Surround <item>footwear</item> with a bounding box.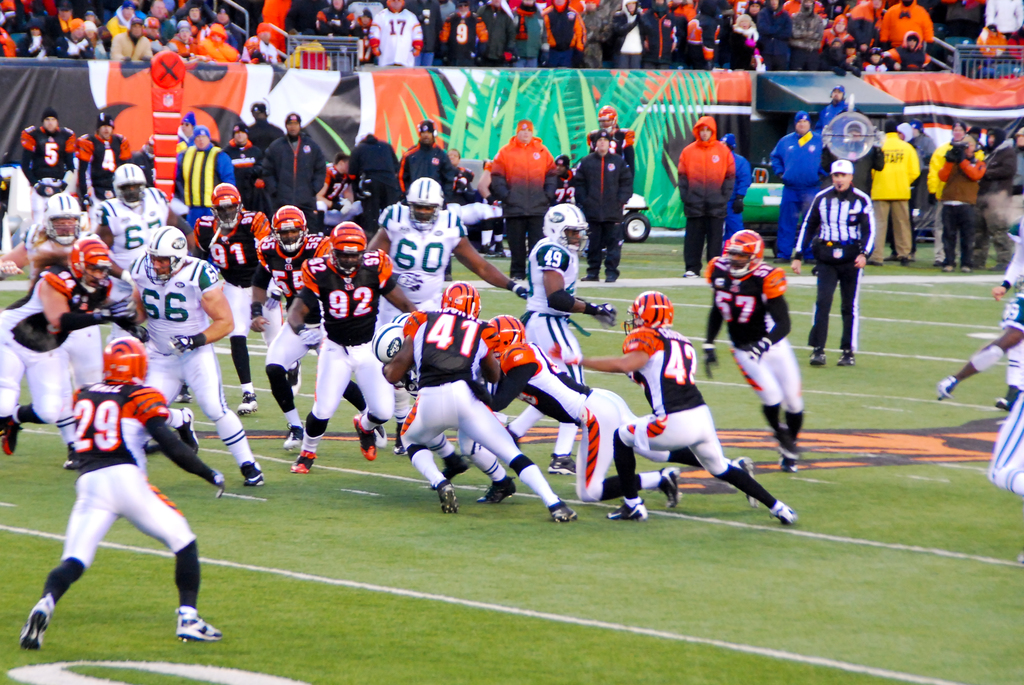
bbox(772, 505, 795, 522).
